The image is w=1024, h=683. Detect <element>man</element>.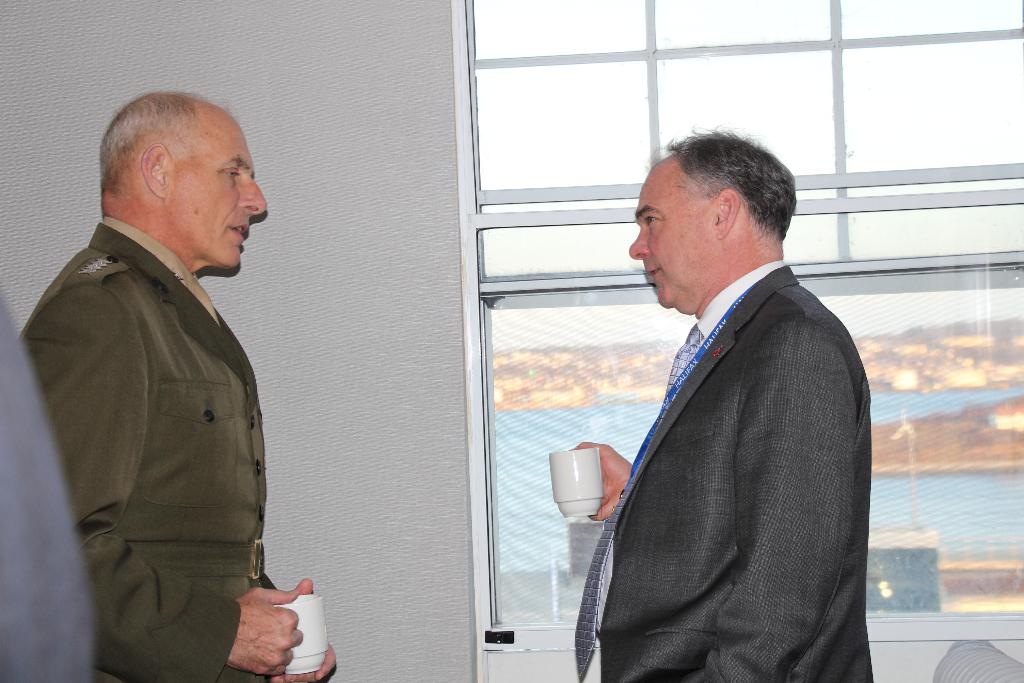
Detection: bbox(578, 125, 869, 682).
